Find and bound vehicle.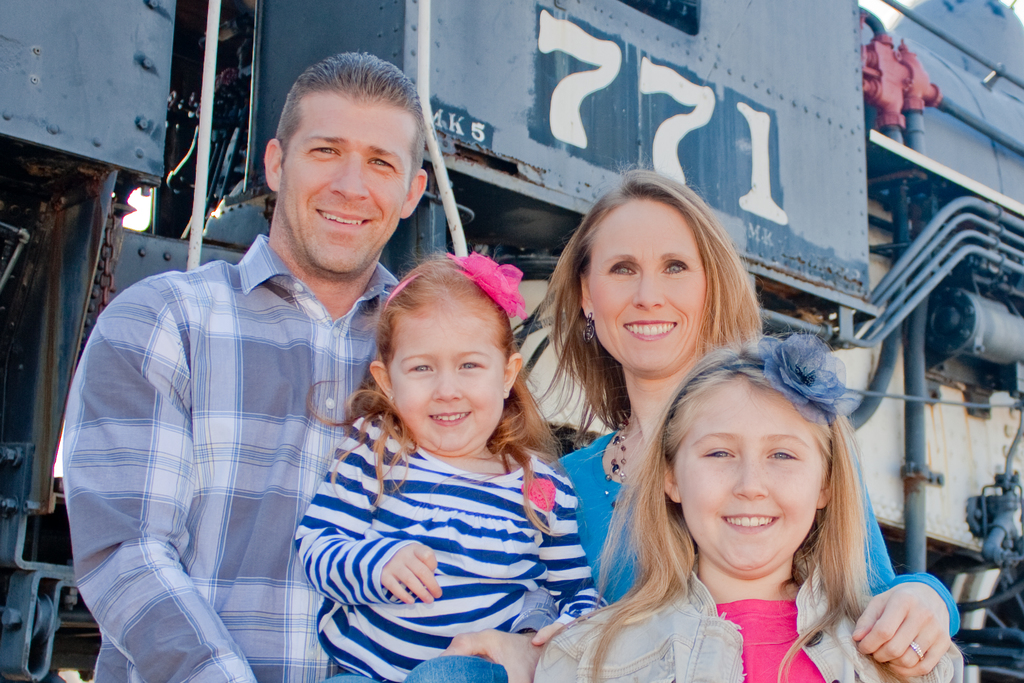
Bound: locate(0, 0, 1023, 682).
